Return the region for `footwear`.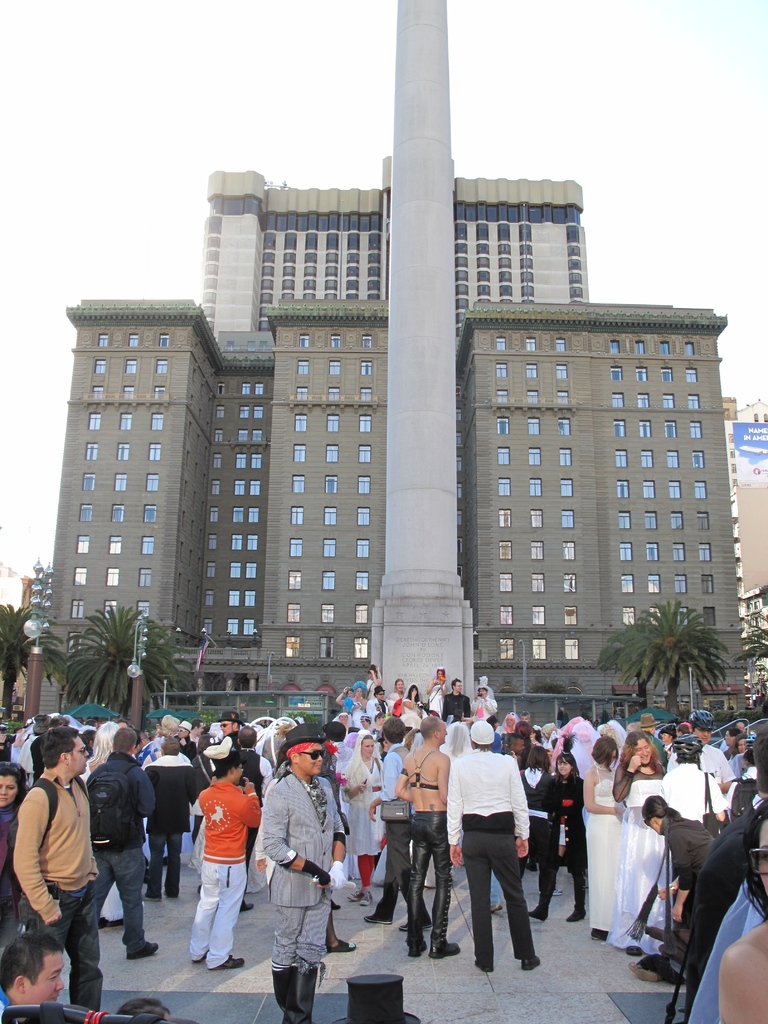
locate(238, 897, 252, 913).
